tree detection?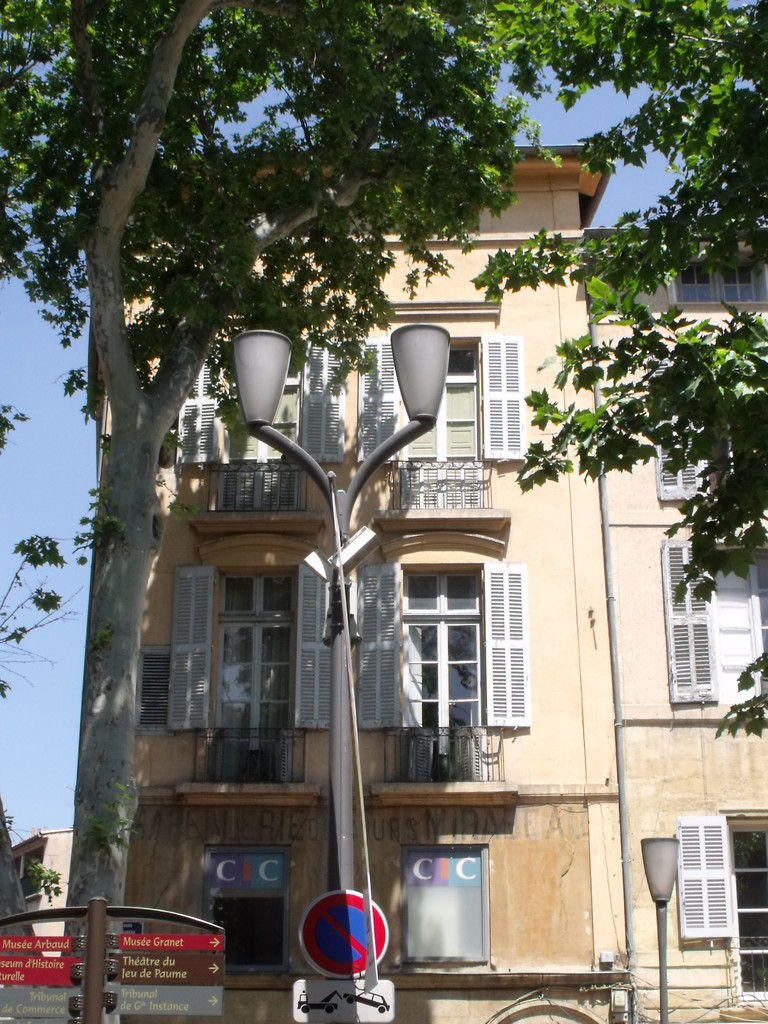
{"x1": 0, "y1": 22, "x2": 741, "y2": 1005}
